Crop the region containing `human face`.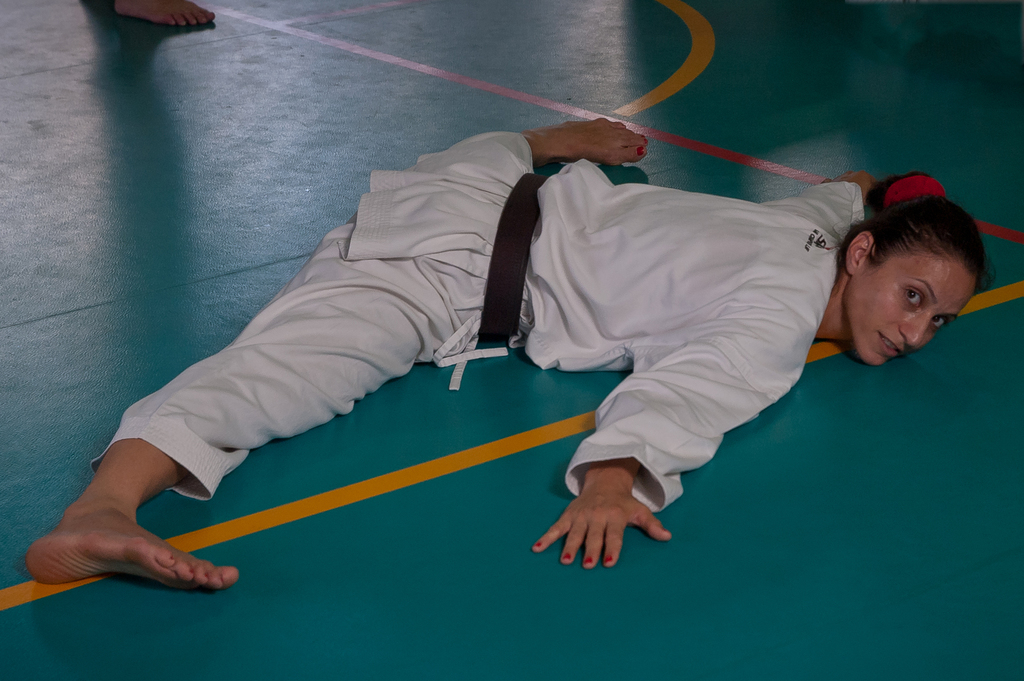
Crop region: box(841, 247, 979, 366).
